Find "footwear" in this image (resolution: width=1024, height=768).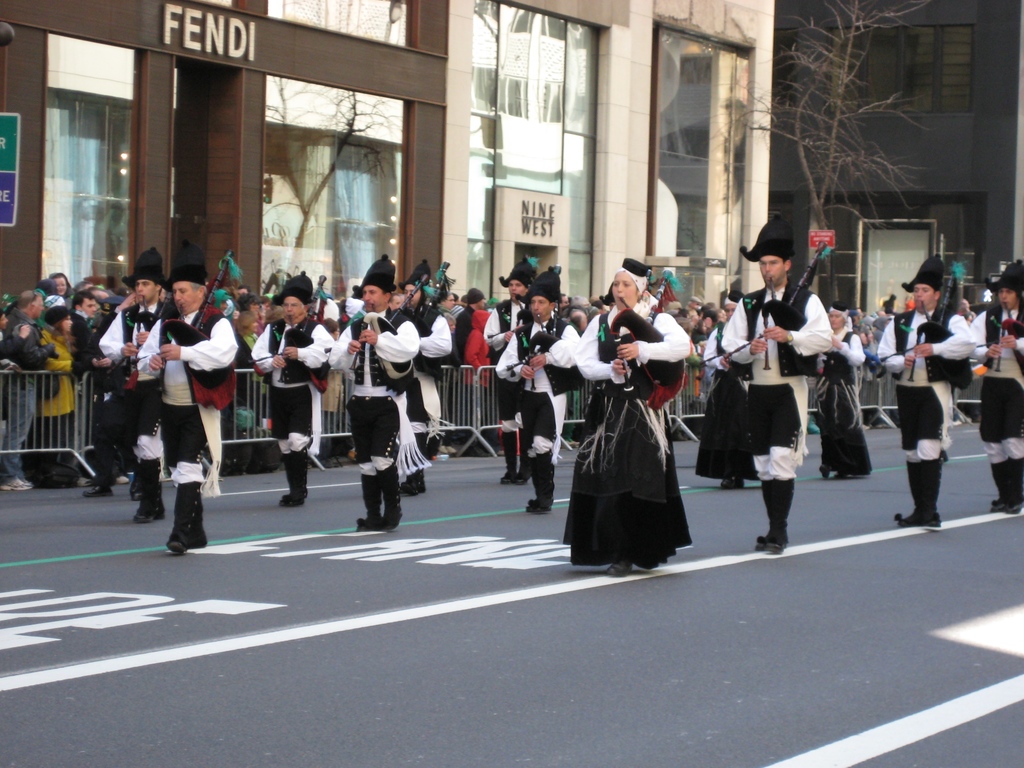
[left=611, top=559, right=635, bottom=582].
